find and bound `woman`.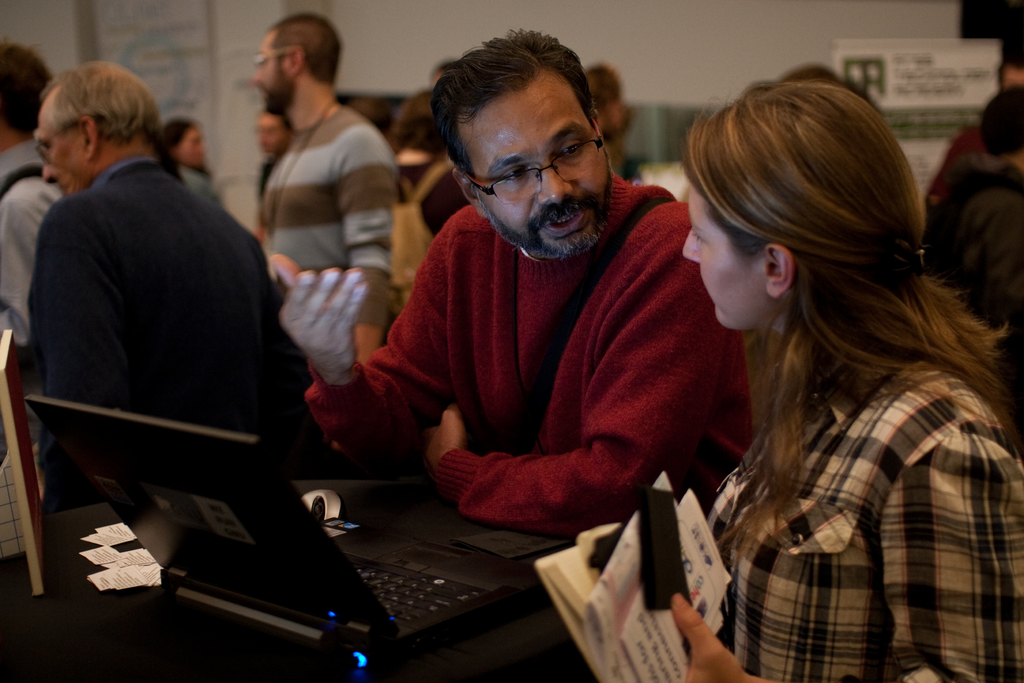
Bound: 163,117,225,204.
